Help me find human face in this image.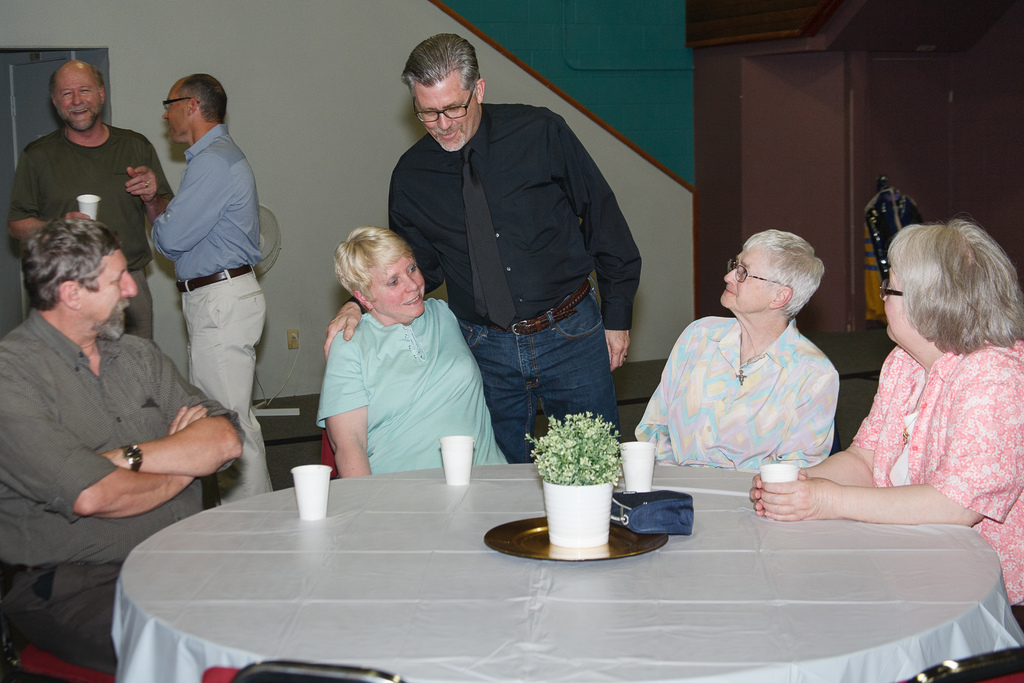
Found it: <bbox>412, 67, 484, 156</bbox>.
